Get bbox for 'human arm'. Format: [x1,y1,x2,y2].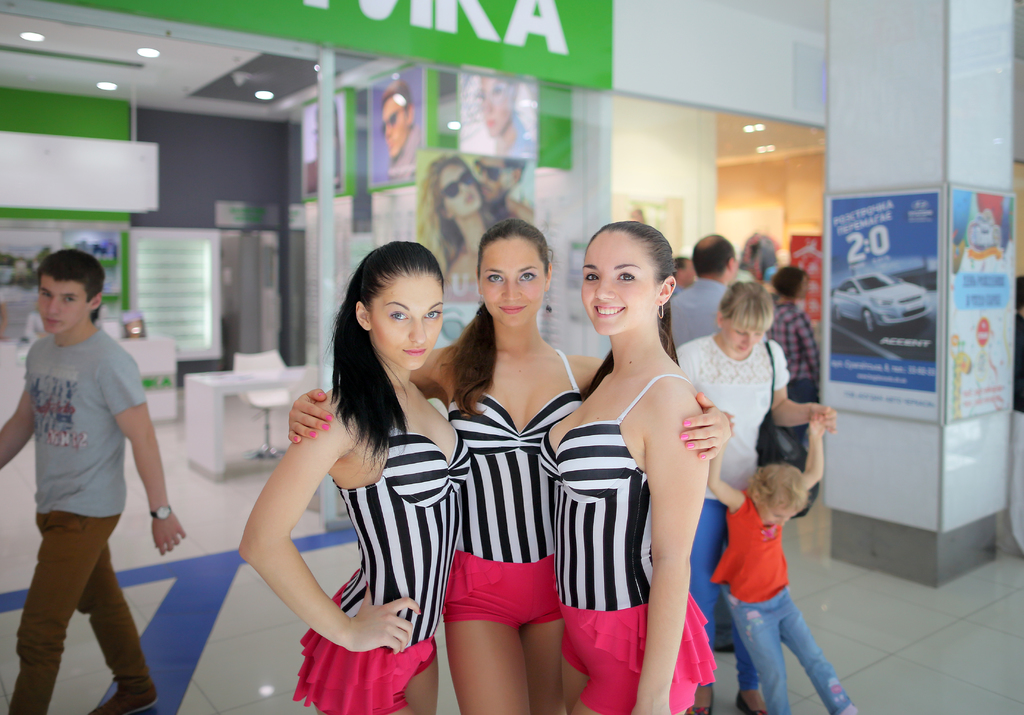
[580,349,735,458].
